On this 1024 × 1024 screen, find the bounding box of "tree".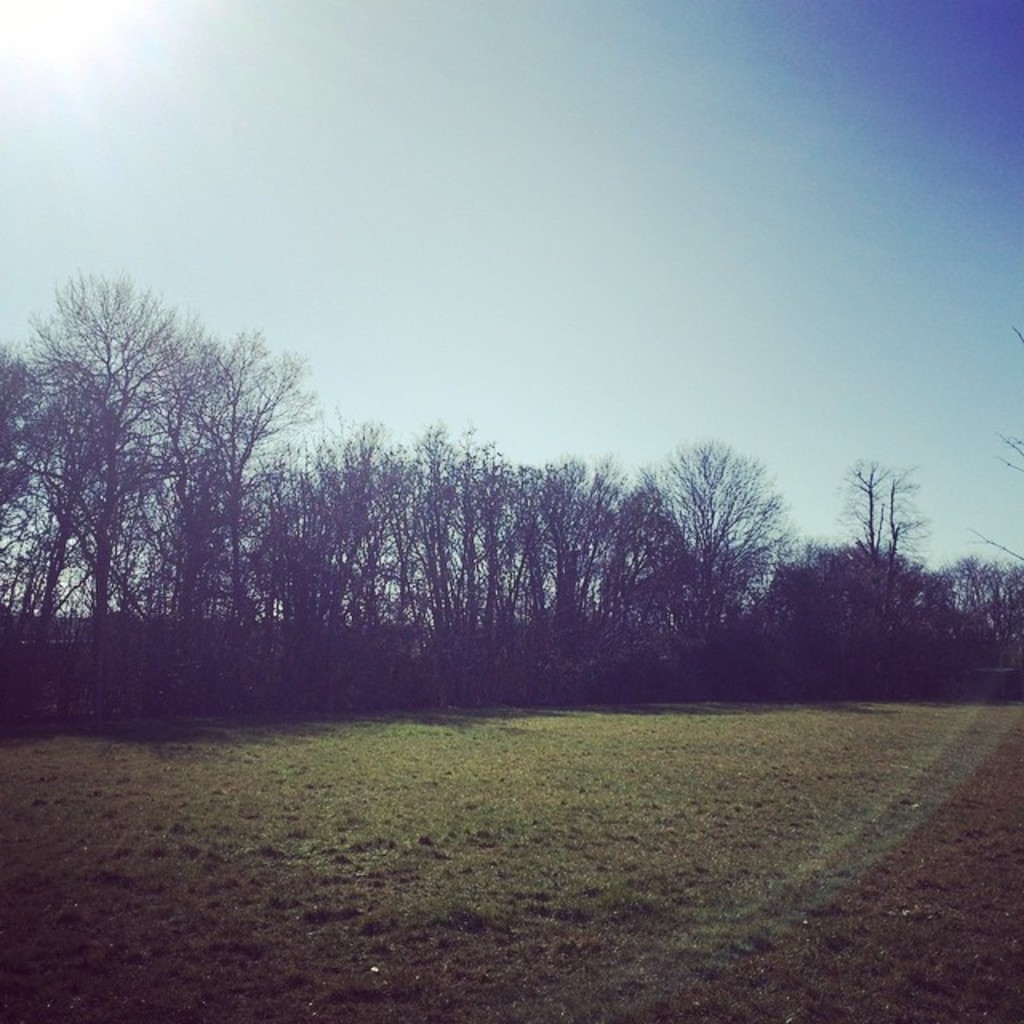
Bounding box: detection(637, 418, 808, 661).
